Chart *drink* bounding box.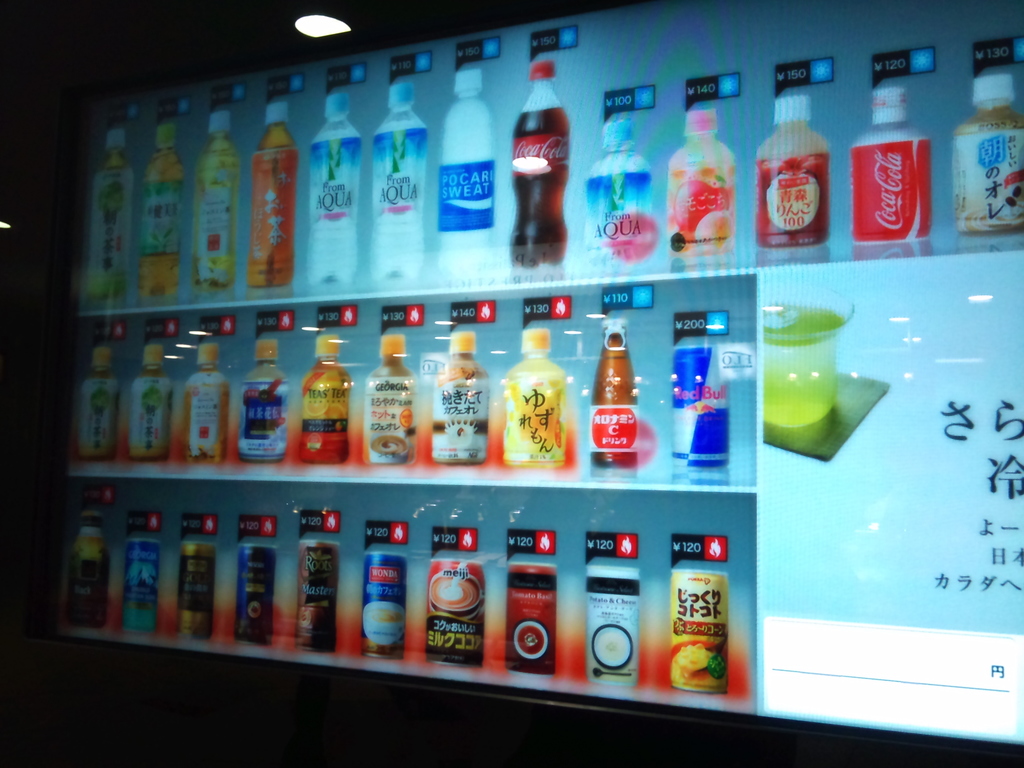
Charted: (x1=505, y1=330, x2=563, y2=470).
